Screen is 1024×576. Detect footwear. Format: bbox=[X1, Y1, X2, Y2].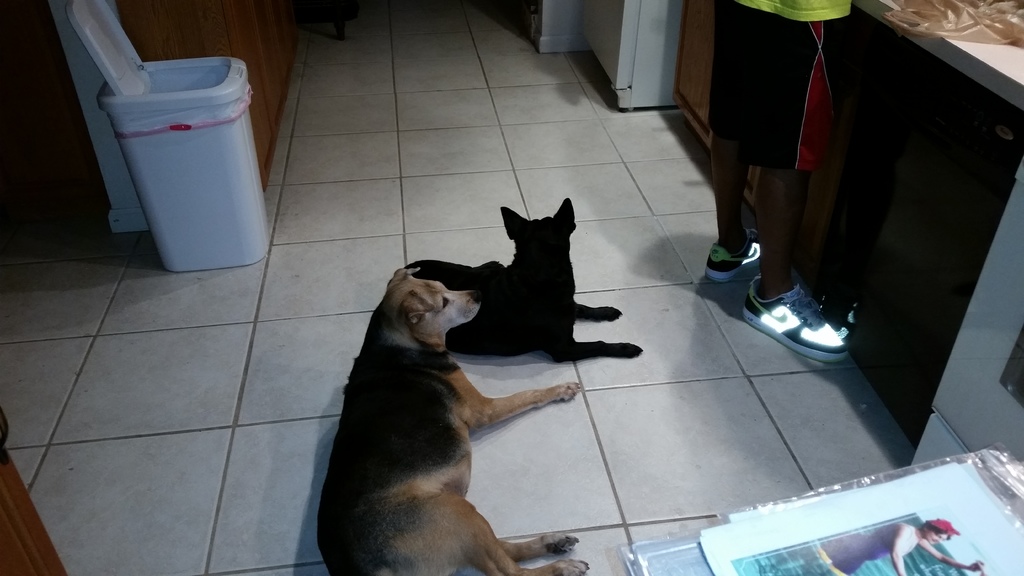
bbox=[708, 223, 761, 280].
